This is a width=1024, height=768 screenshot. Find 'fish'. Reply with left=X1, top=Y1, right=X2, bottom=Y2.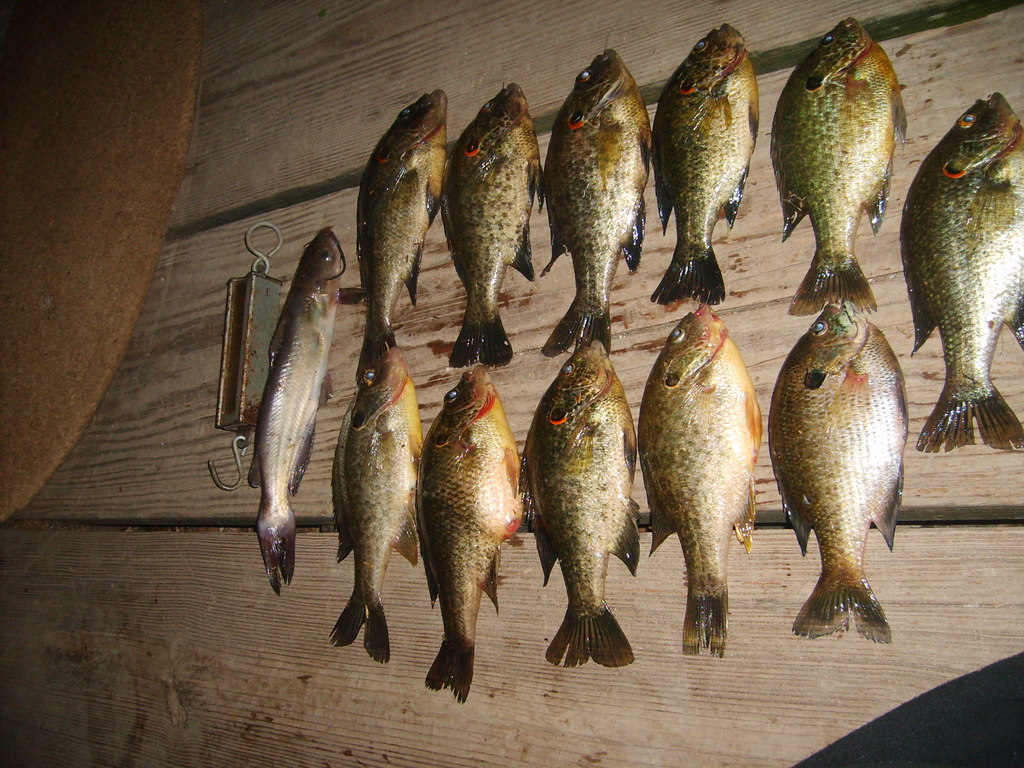
left=644, top=299, right=764, bottom=661.
